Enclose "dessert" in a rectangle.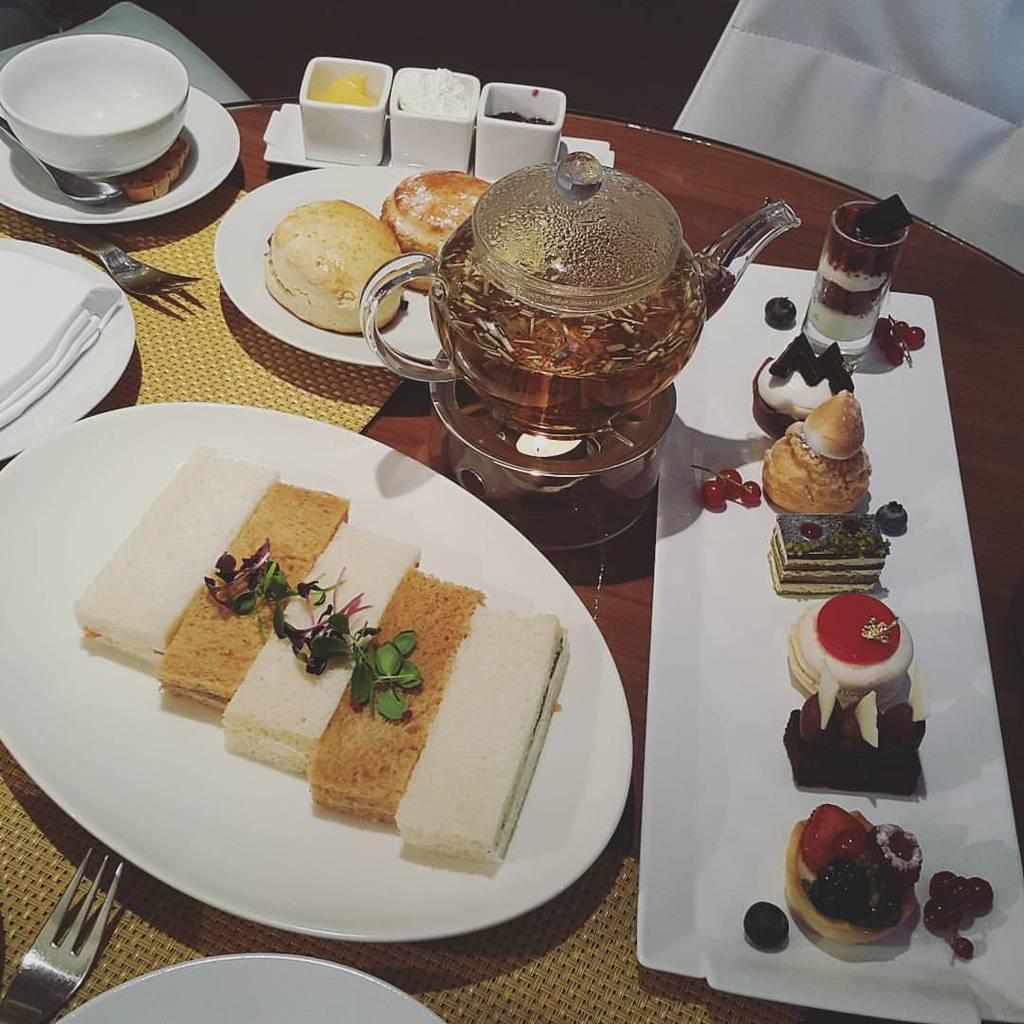
(393, 66, 468, 116).
